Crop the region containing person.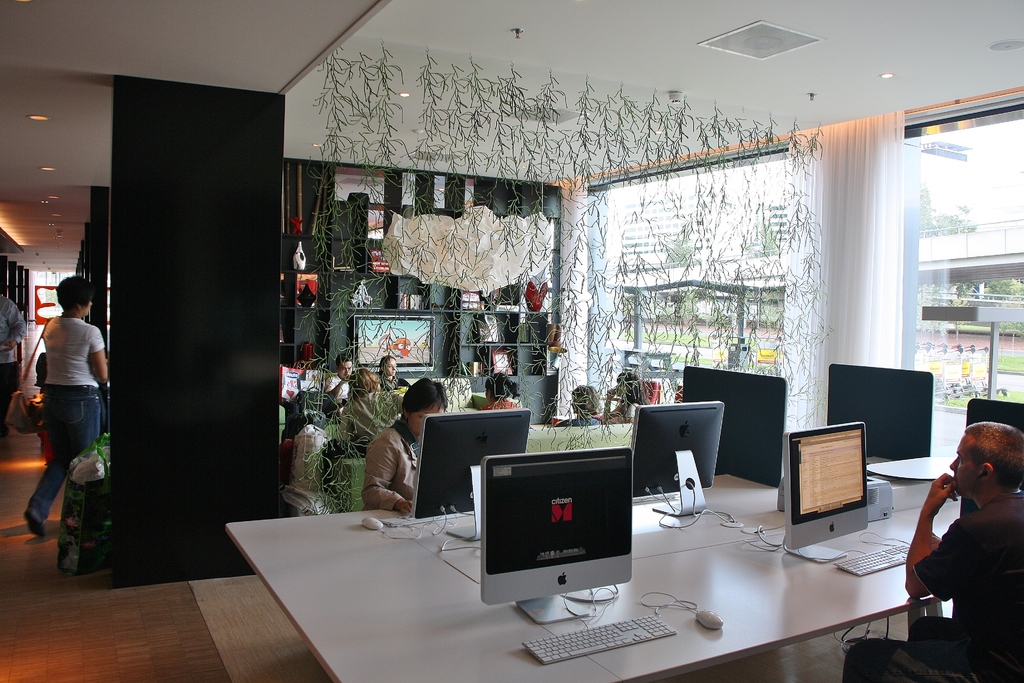
Crop region: (left=361, top=375, right=456, bottom=514).
